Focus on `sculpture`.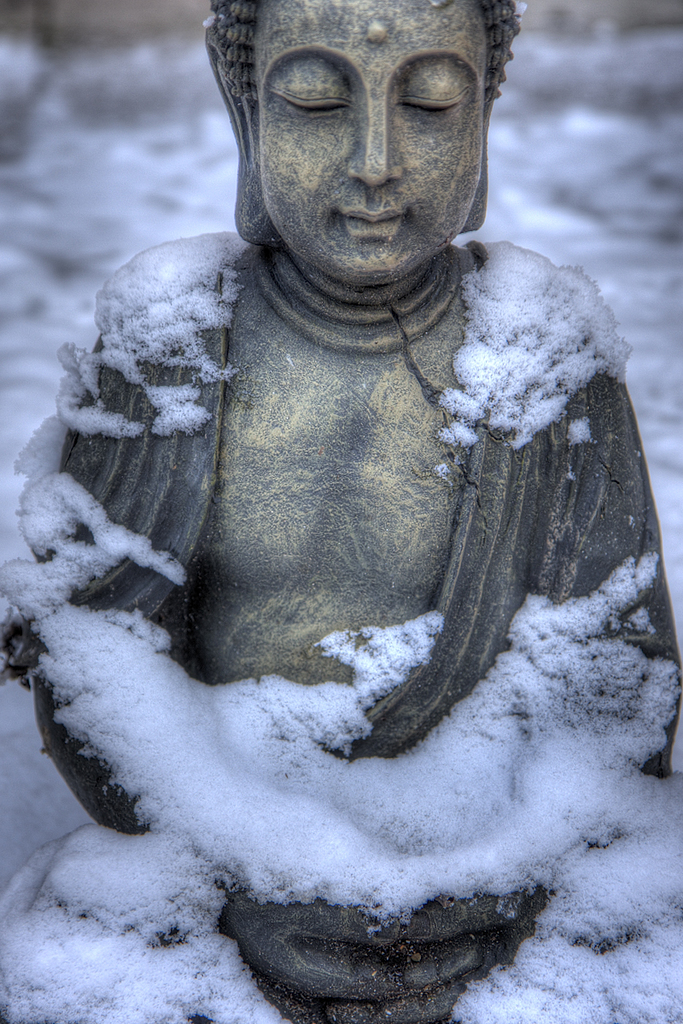
Focused at rect(46, 0, 633, 981).
